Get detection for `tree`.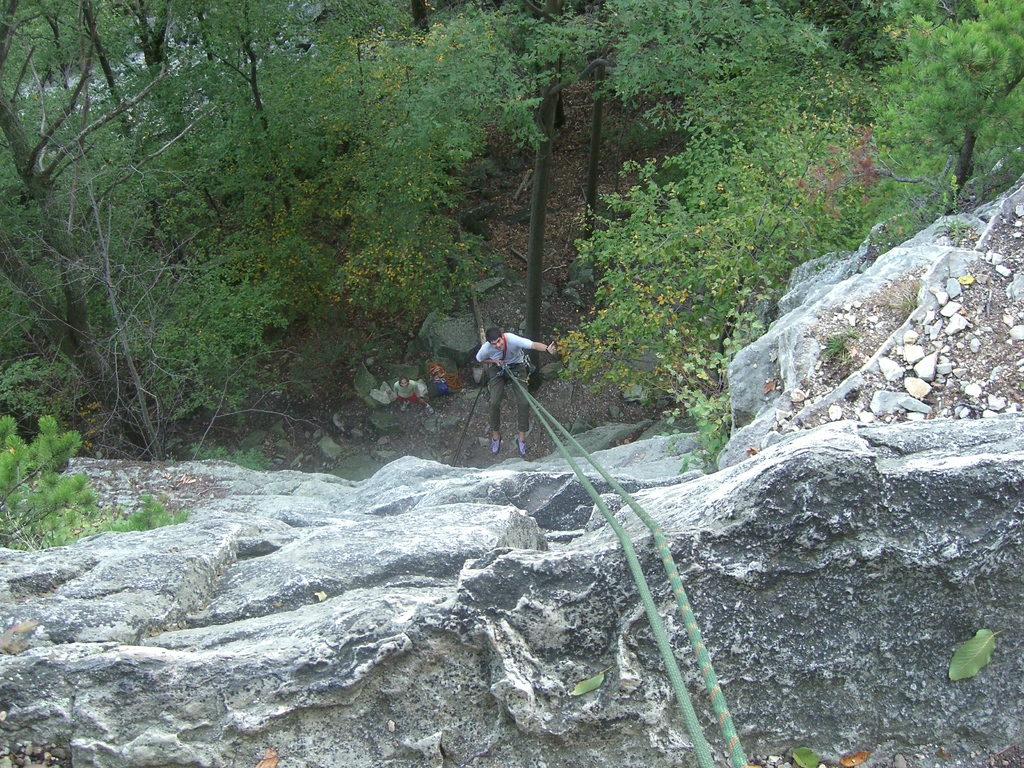
Detection: (left=209, top=0, right=614, bottom=475).
